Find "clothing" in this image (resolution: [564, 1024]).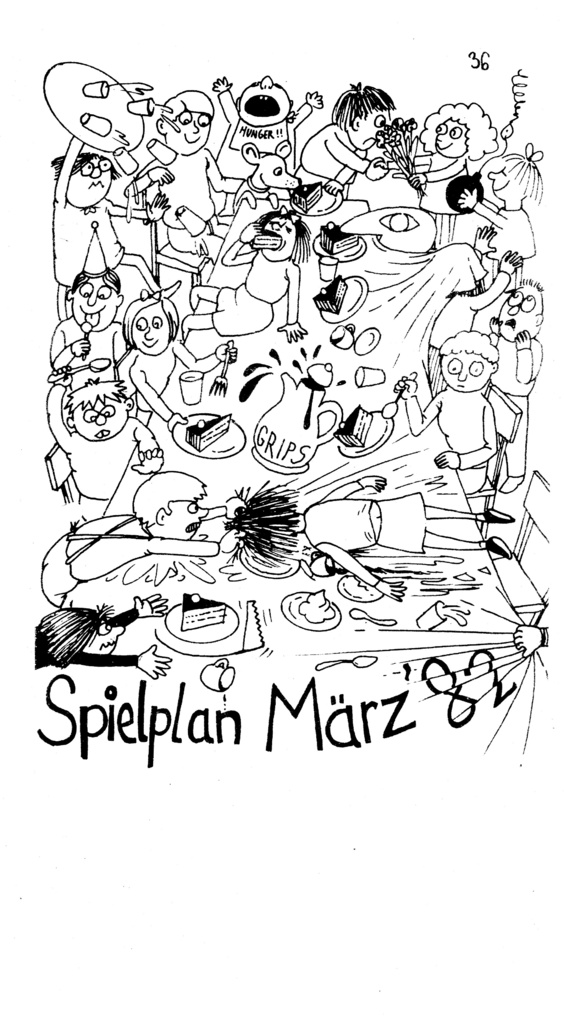
296/125/366/199.
